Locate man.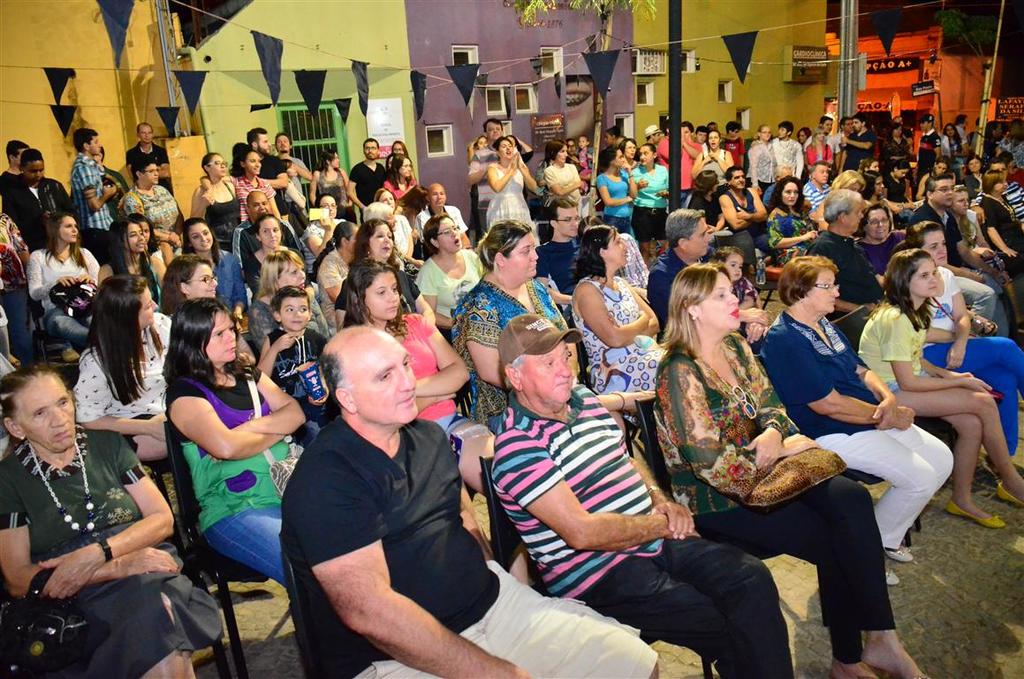
Bounding box: 990 158 1023 228.
